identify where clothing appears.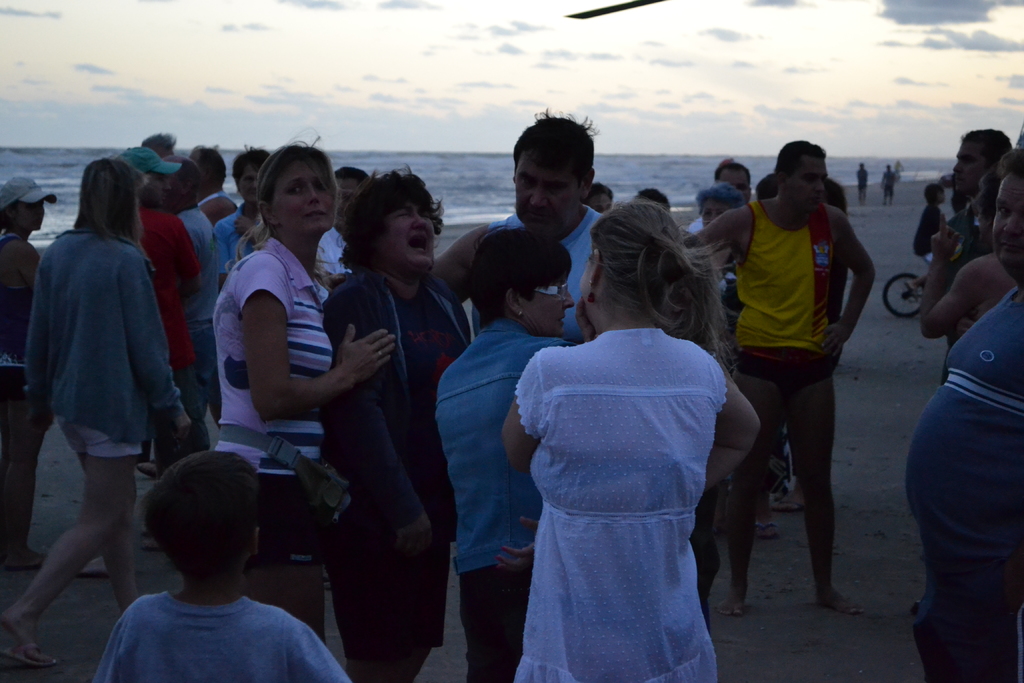
Appears at {"left": 215, "top": 250, "right": 334, "bottom": 557}.
